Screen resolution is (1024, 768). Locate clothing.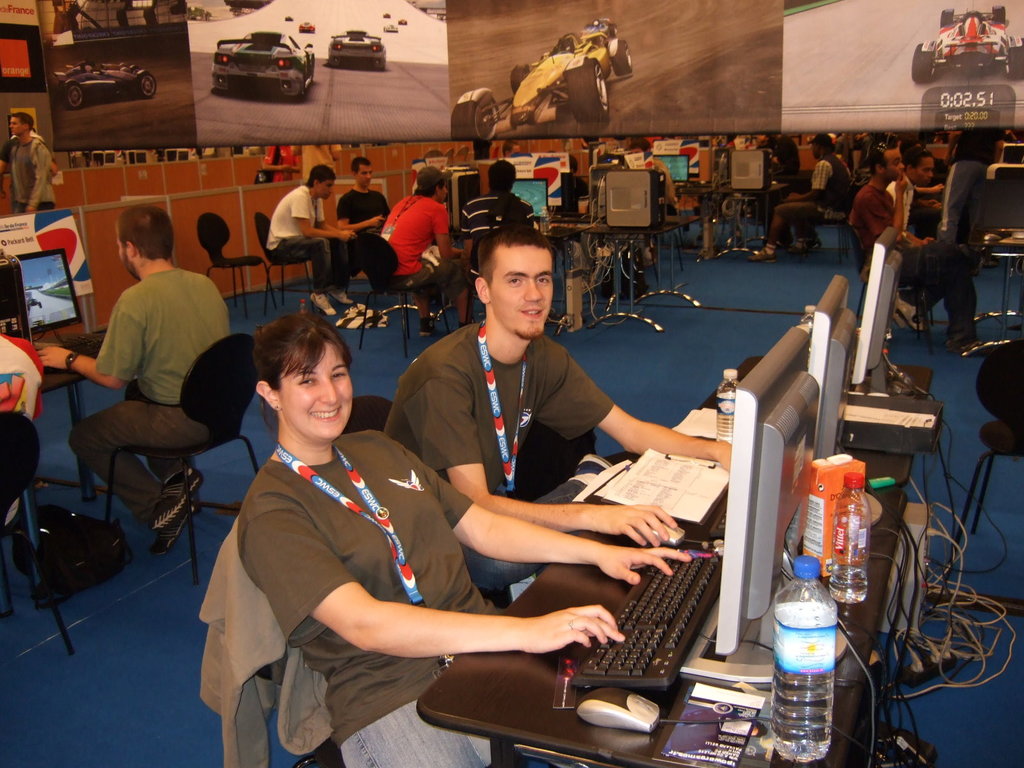
BBox(351, 232, 382, 280).
